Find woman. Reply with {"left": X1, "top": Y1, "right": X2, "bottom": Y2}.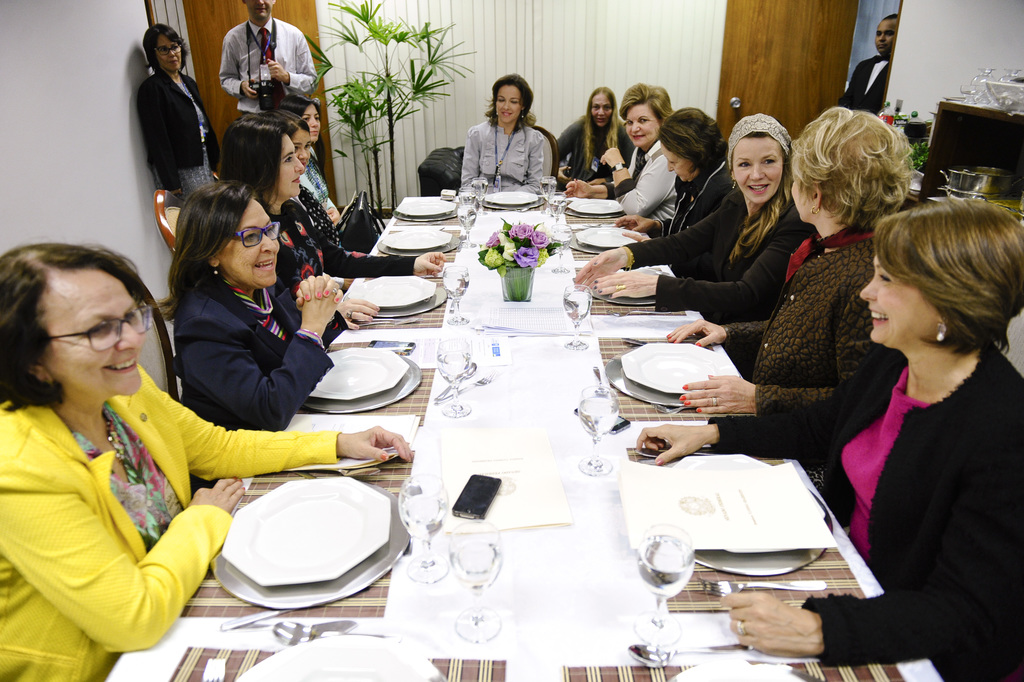
{"left": 459, "top": 71, "right": 566, "bottom": 190}.
